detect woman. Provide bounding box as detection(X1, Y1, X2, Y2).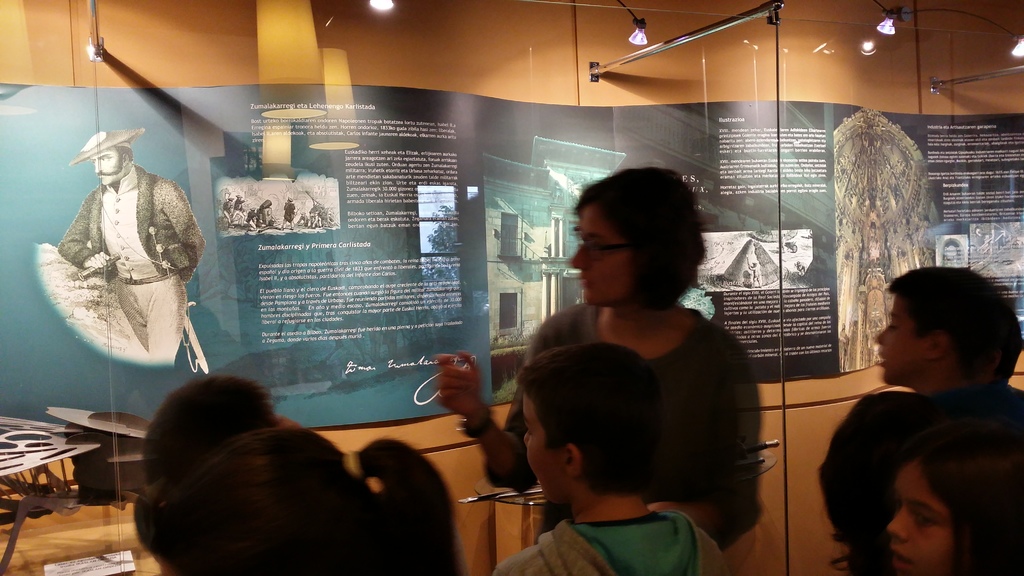
detection(497, 177, 780, 568).
